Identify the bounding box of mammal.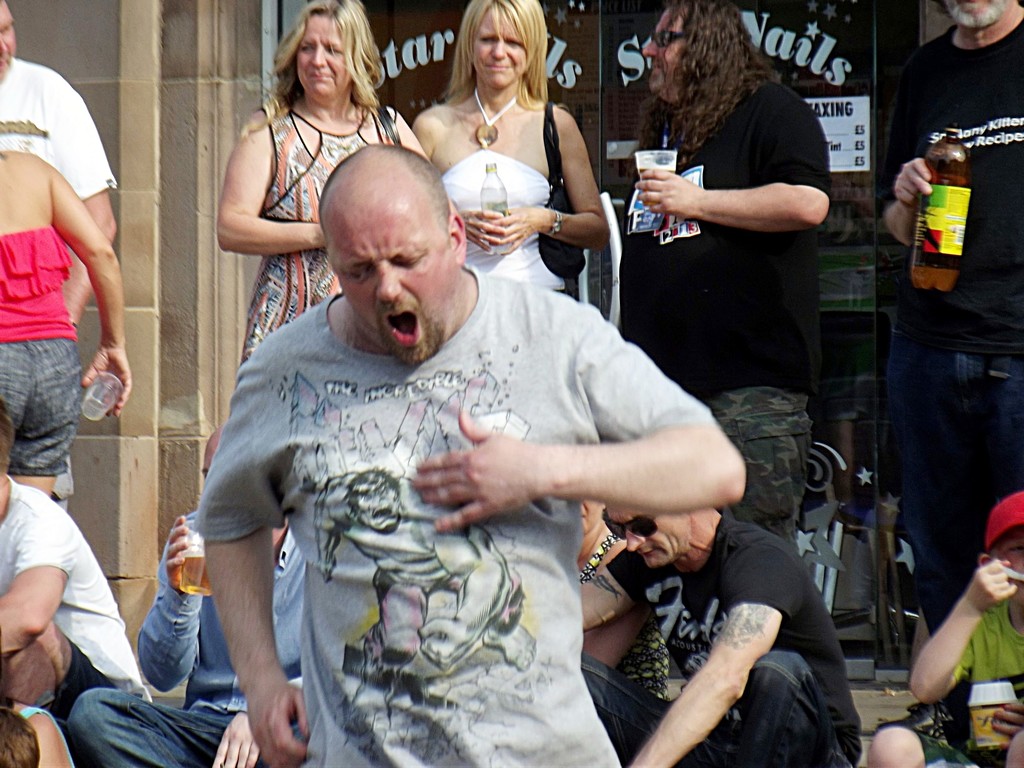
<bbox>213, 0, 431, 369</bbox>.
